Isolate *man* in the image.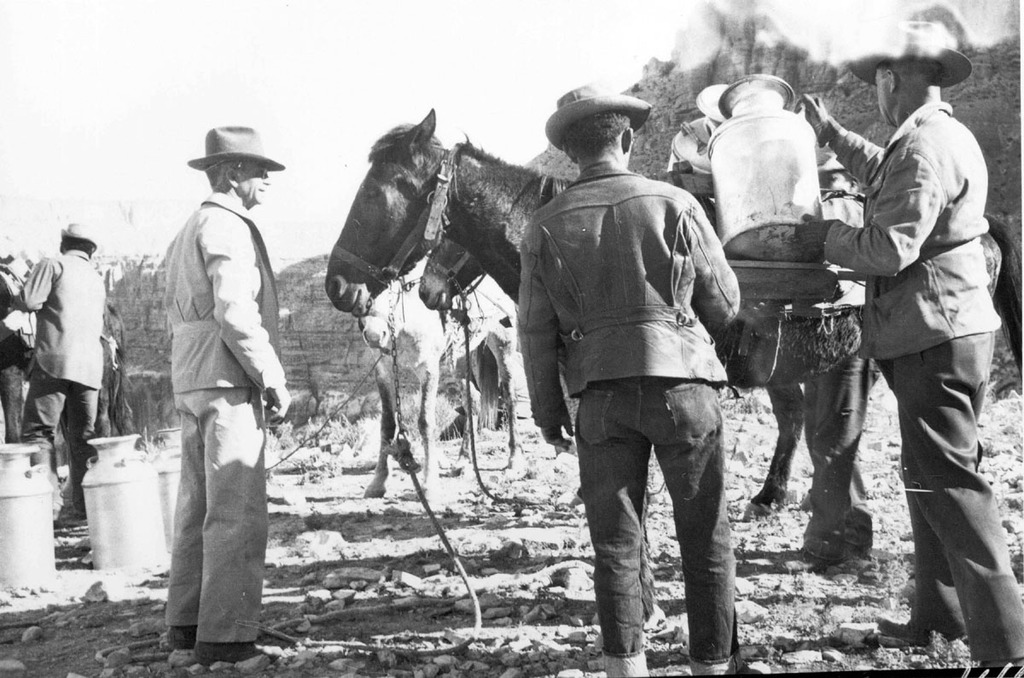
Isolated region: box(161, 124, 294, 664).
